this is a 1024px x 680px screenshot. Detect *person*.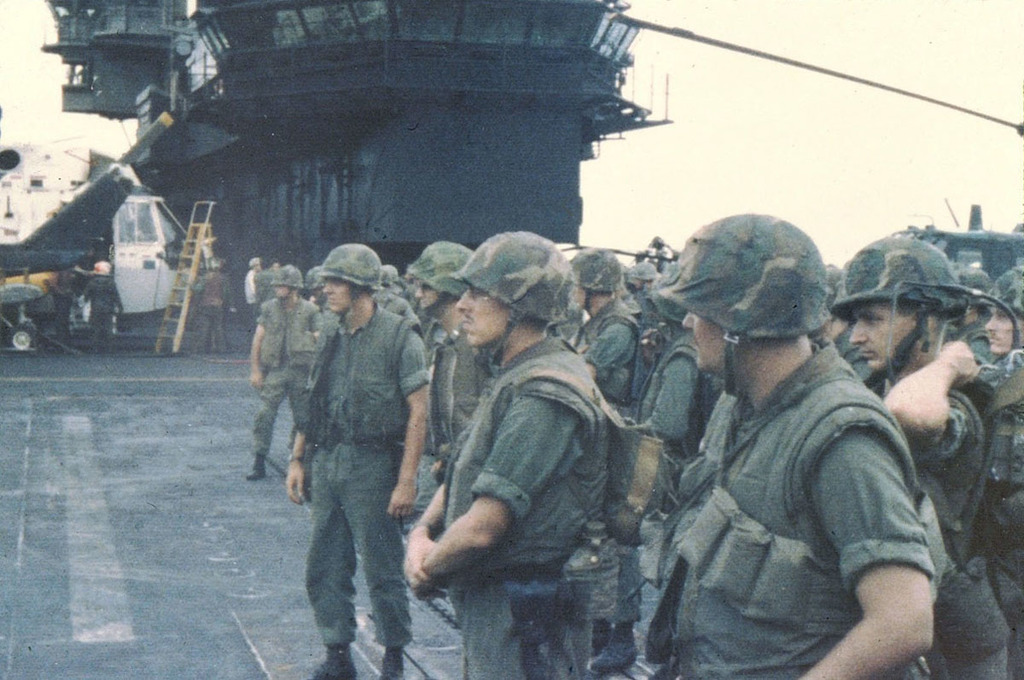
rect(197, 263, 233, 356).
